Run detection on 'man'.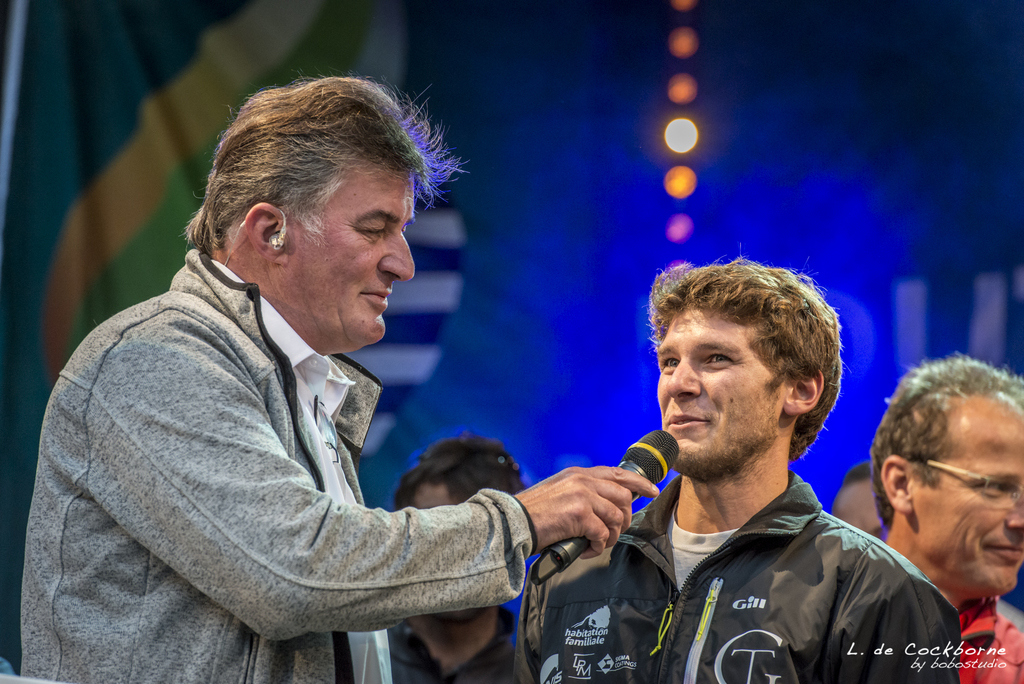
Result: left=44, top=58, right=523, bottom=683.
